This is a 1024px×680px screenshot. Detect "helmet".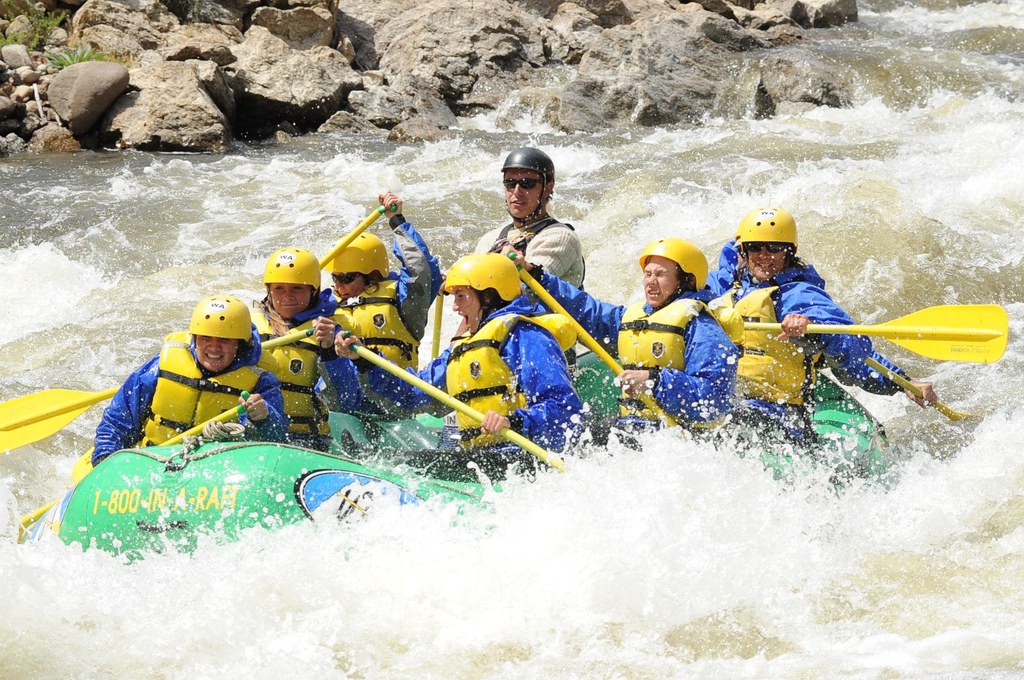
494 150 552 215.
